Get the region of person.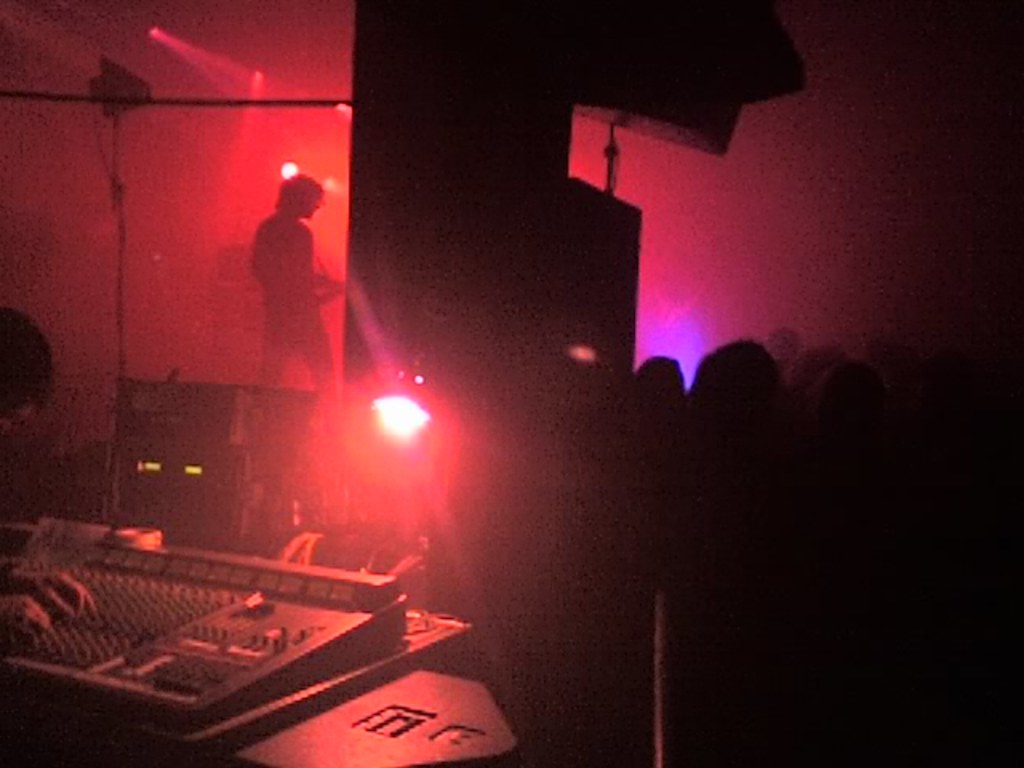
229/150/326/387.
